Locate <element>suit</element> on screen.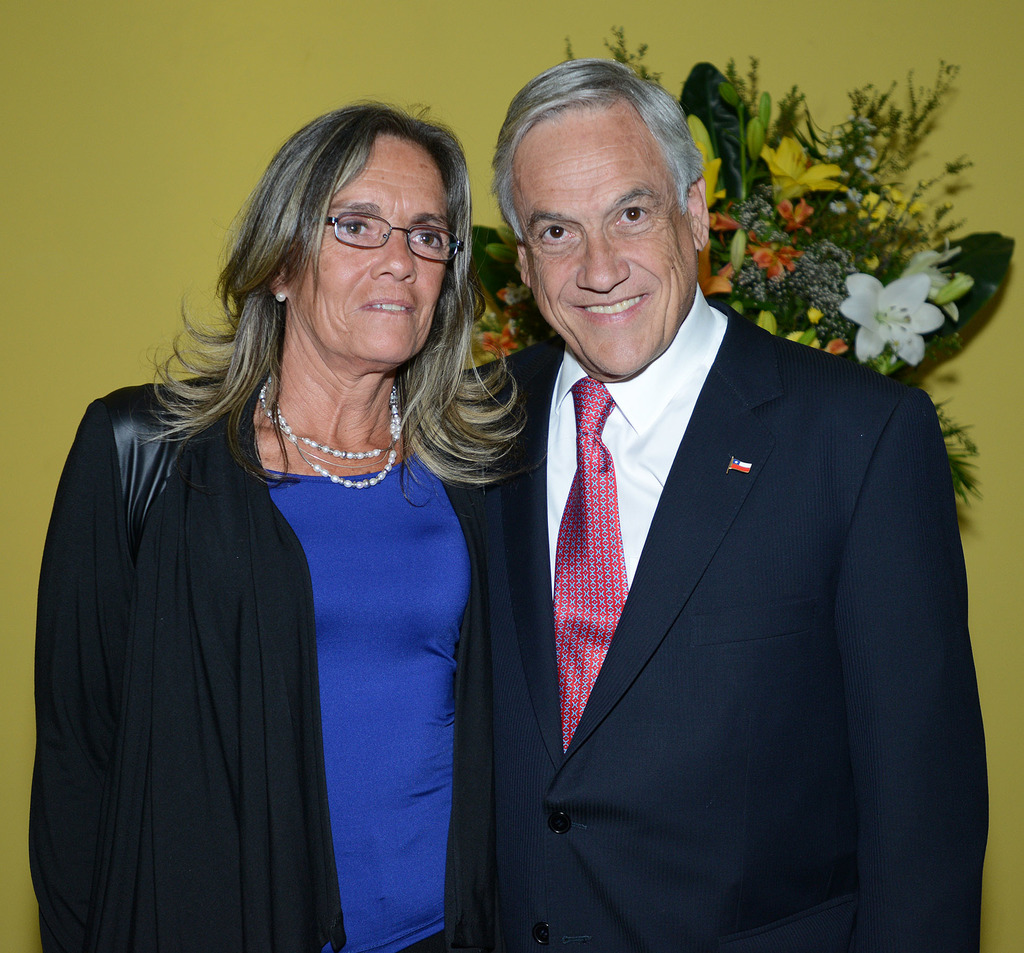
On screen at 462,117,972,952.
